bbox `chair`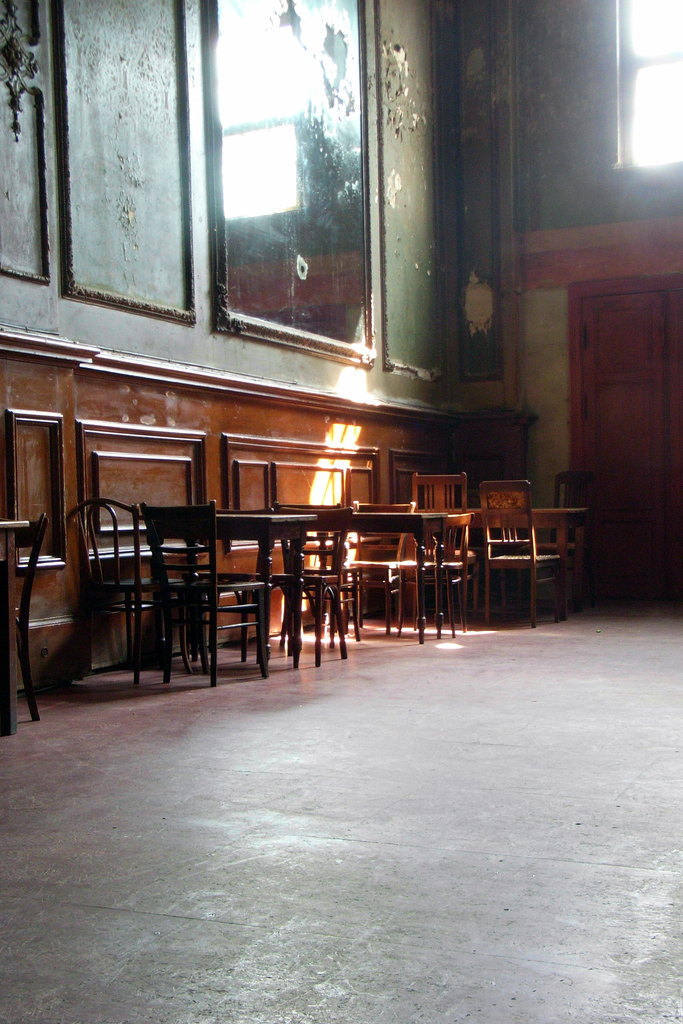
bbox=(400, 466, 472, 637)
